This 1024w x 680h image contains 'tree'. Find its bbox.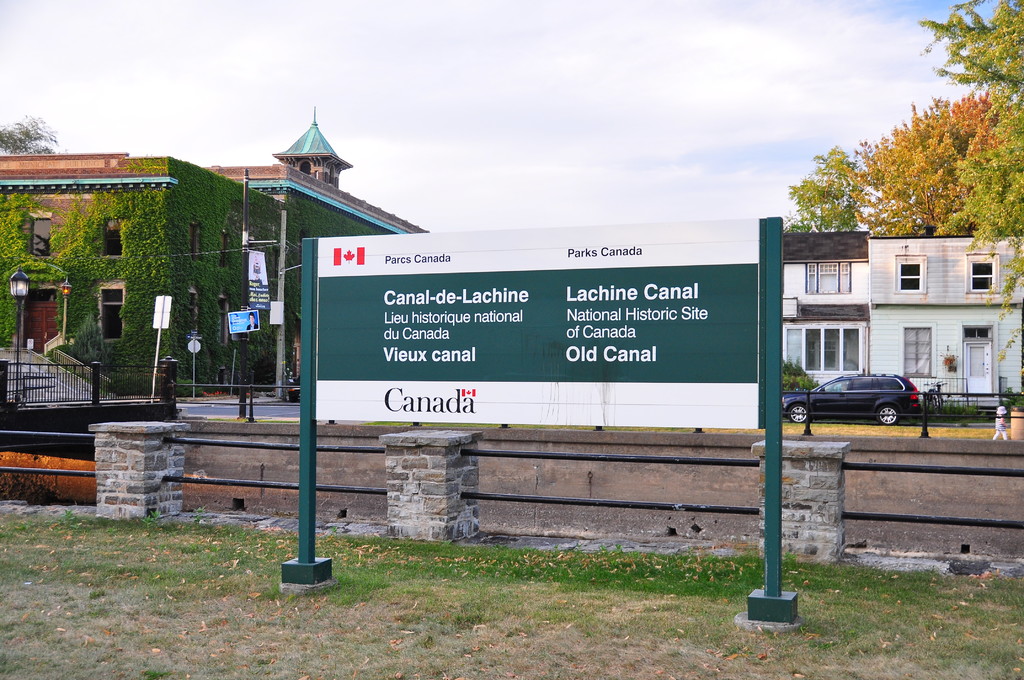
[925, 0, 1023, 93].
